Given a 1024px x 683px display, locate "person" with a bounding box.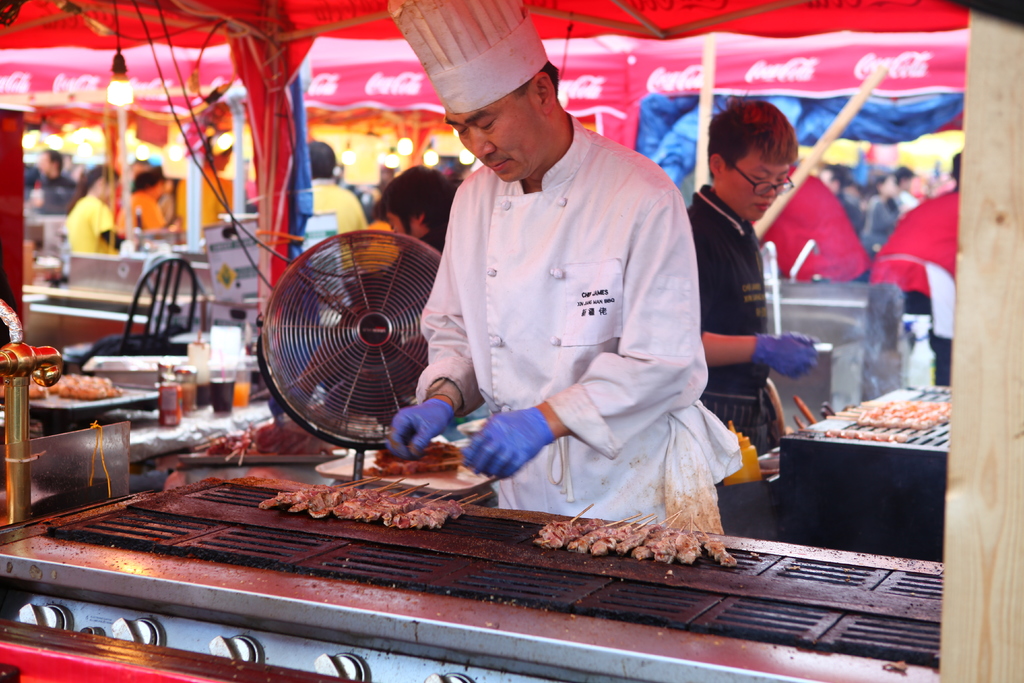
Located: x1=680 y1=99 x2=822 y2=510.
